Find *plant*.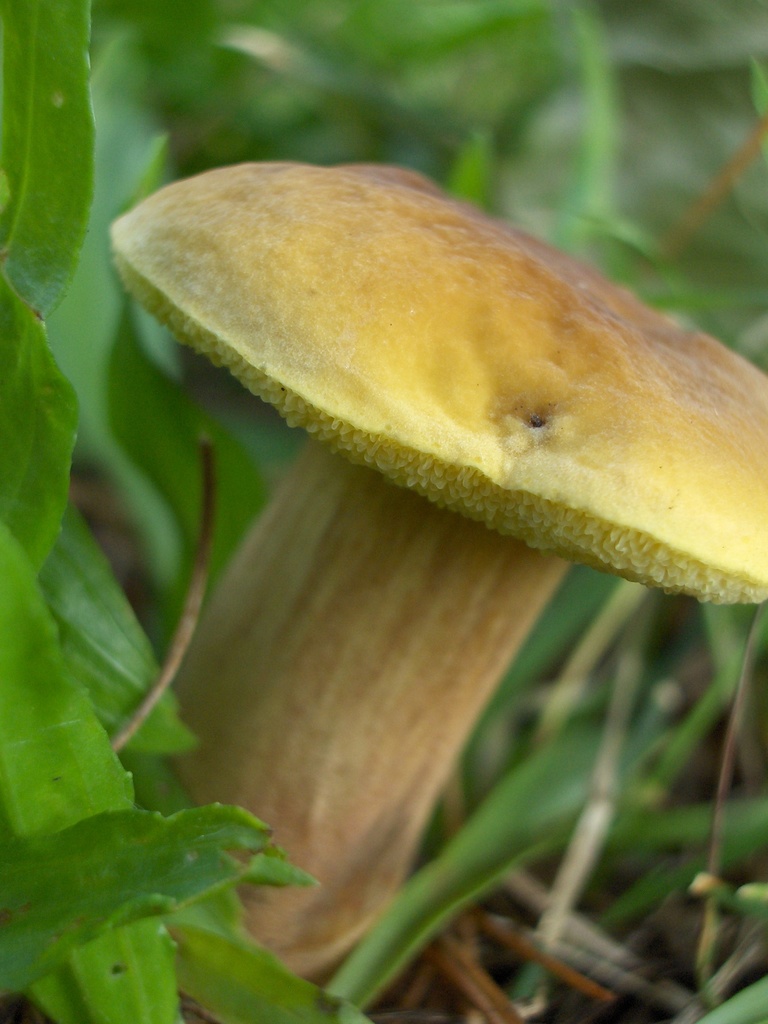
region(0, 4, 767, 998).
